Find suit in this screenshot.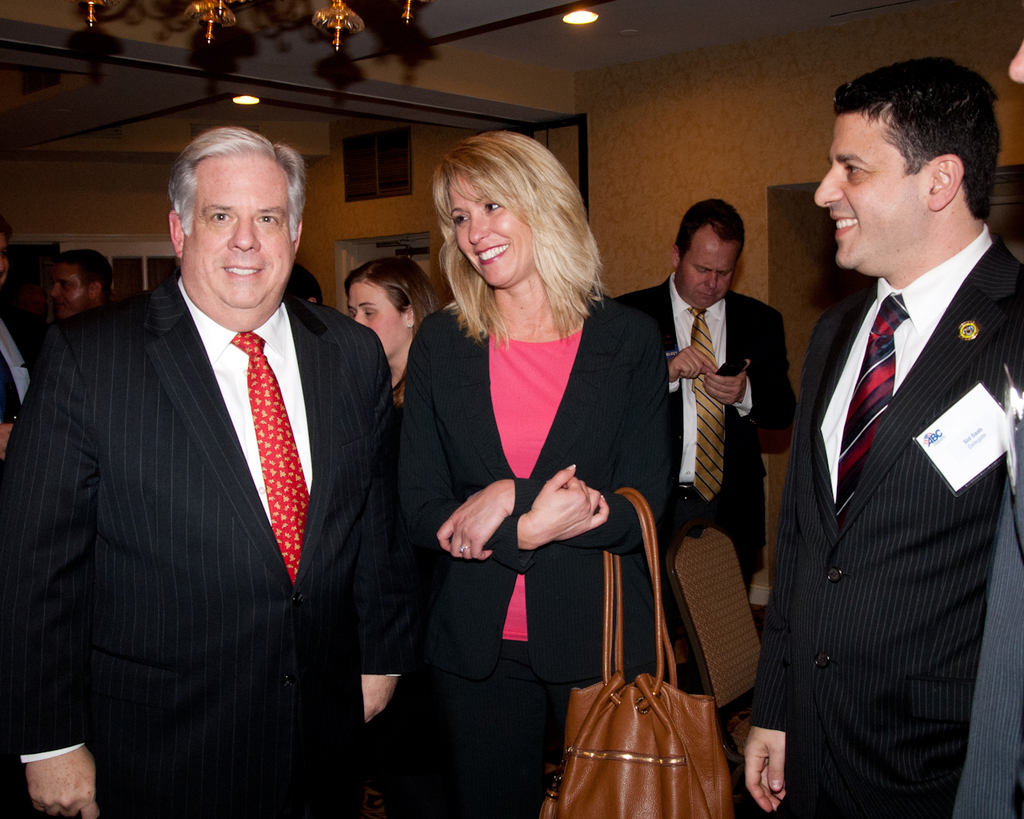
The bounding box for suit is (0,278,398,818).
